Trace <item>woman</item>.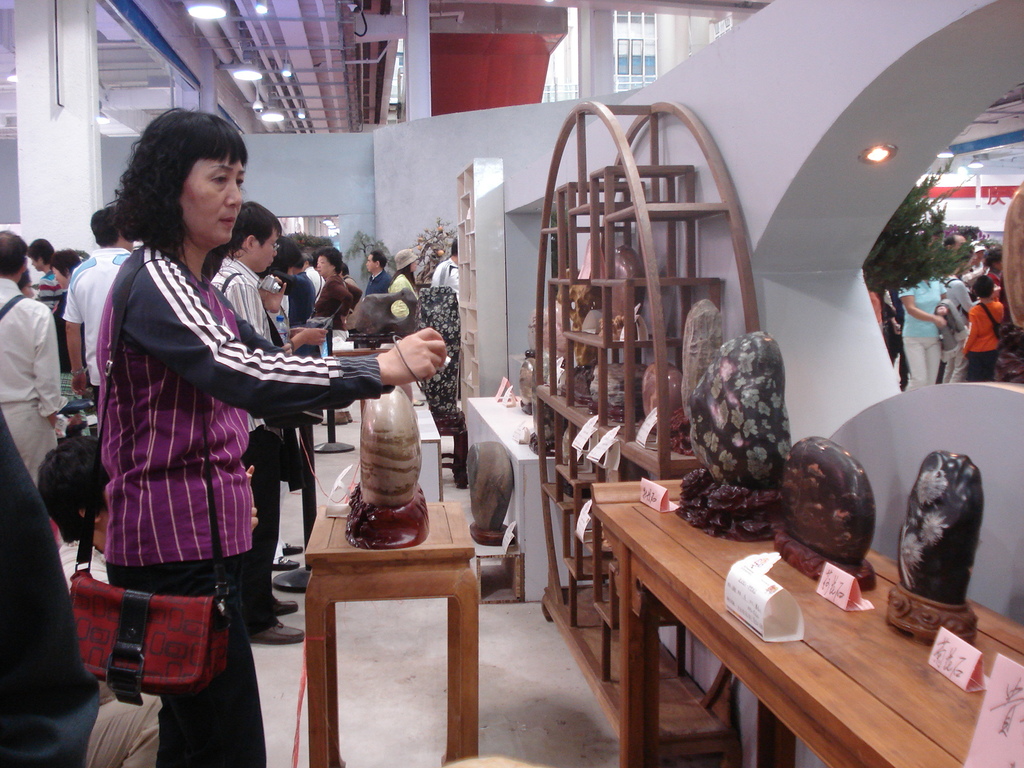
Traced to detection(15, 267, 35, 300).
